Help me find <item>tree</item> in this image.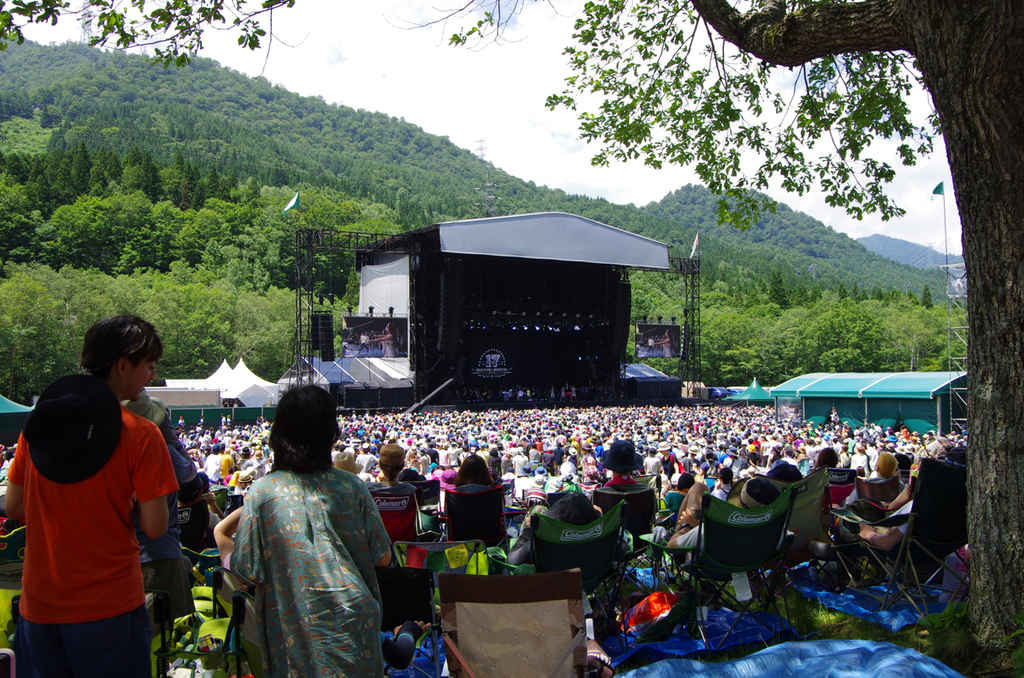
Found it: [left=214, top=240, right=292, bottom=295].
